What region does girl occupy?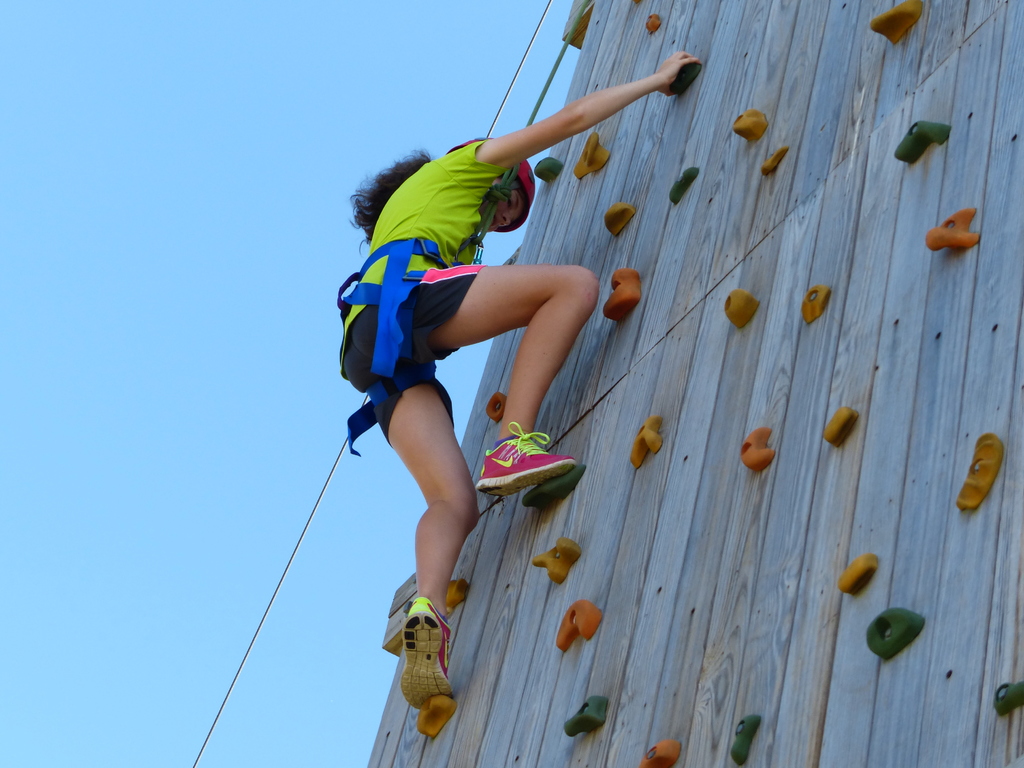
pyautogui.locateOnScreen(342, 47, 700, 712).
